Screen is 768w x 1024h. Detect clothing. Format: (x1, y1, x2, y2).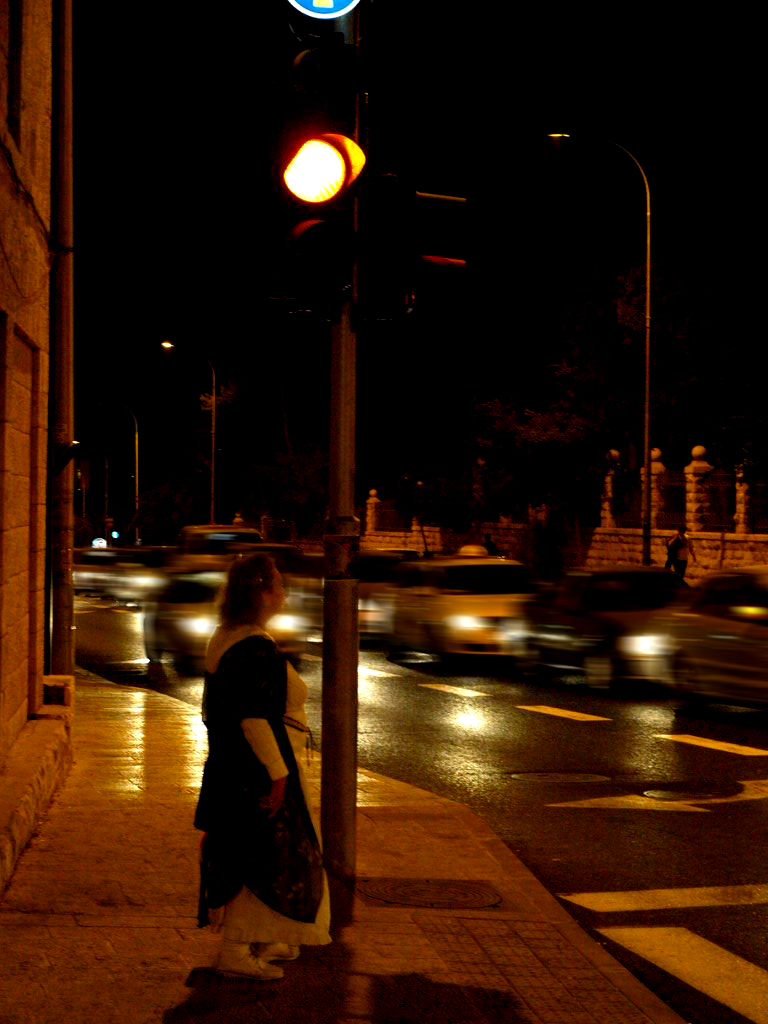
(195, 610, 327, 918).
